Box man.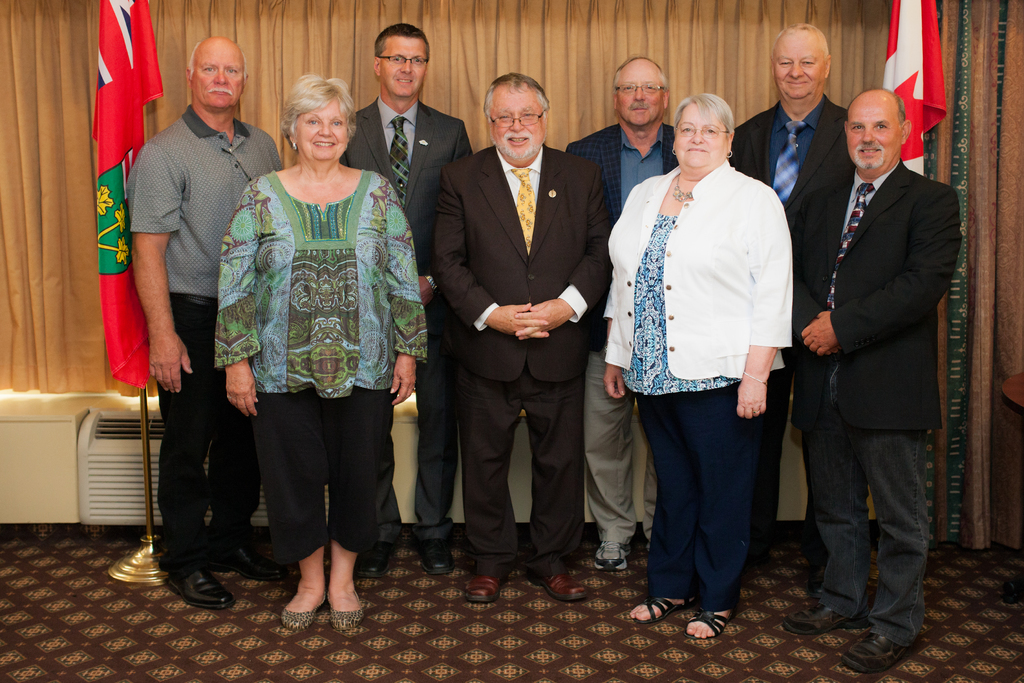
<region>790, 39, 965, 650</region>.
